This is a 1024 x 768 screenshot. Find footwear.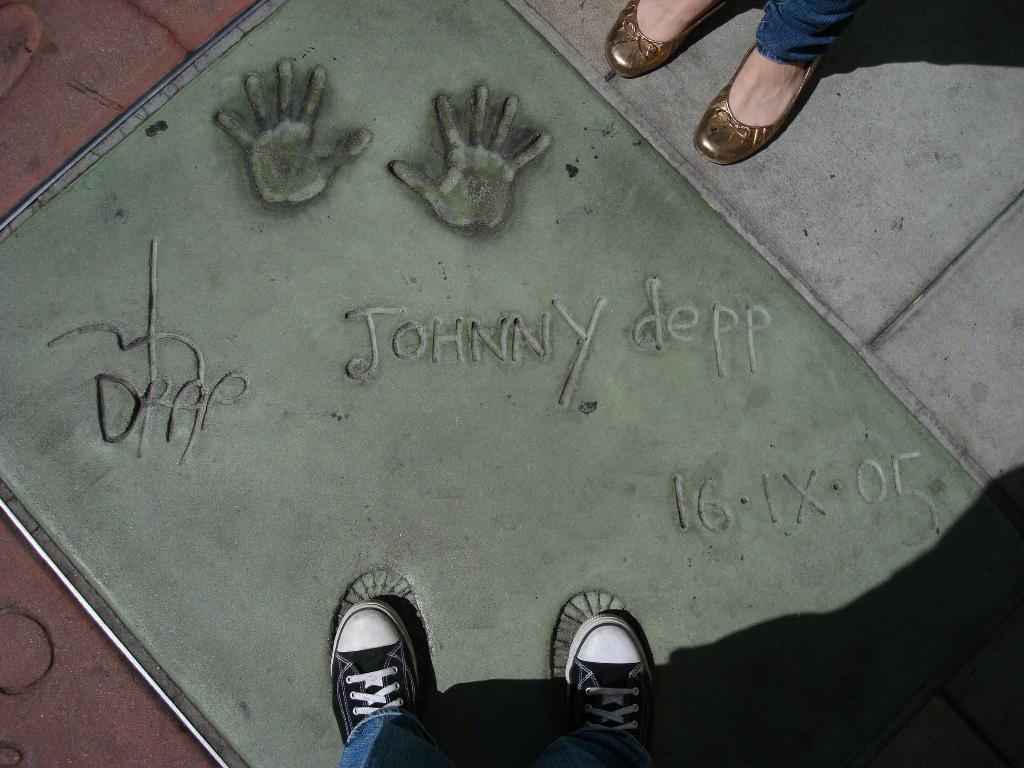
Bounding box: [x1=607, y1=0, x2=731, y2=81].
